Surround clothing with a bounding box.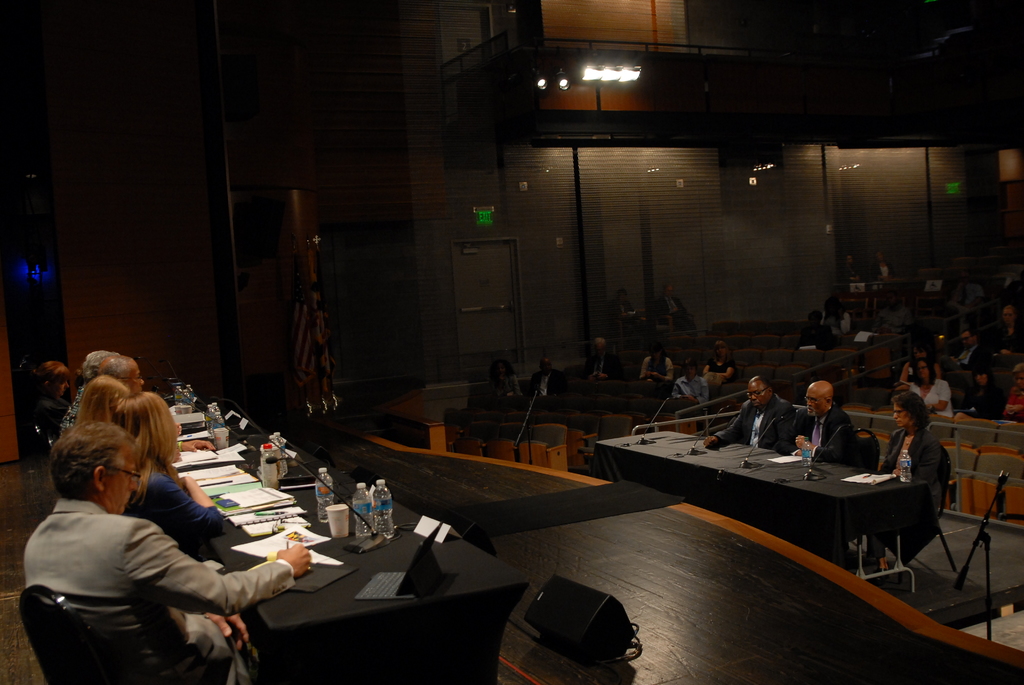
select_region(609, 303, 642, 325).
